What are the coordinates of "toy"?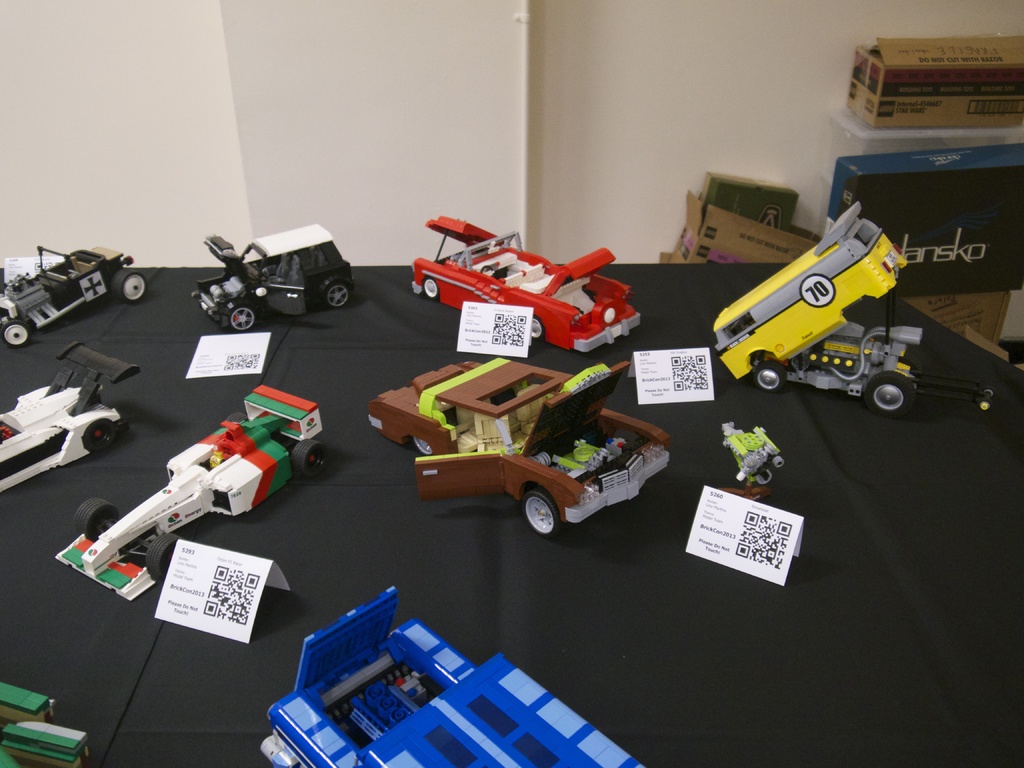
rect(0, 246, 147, 352).
